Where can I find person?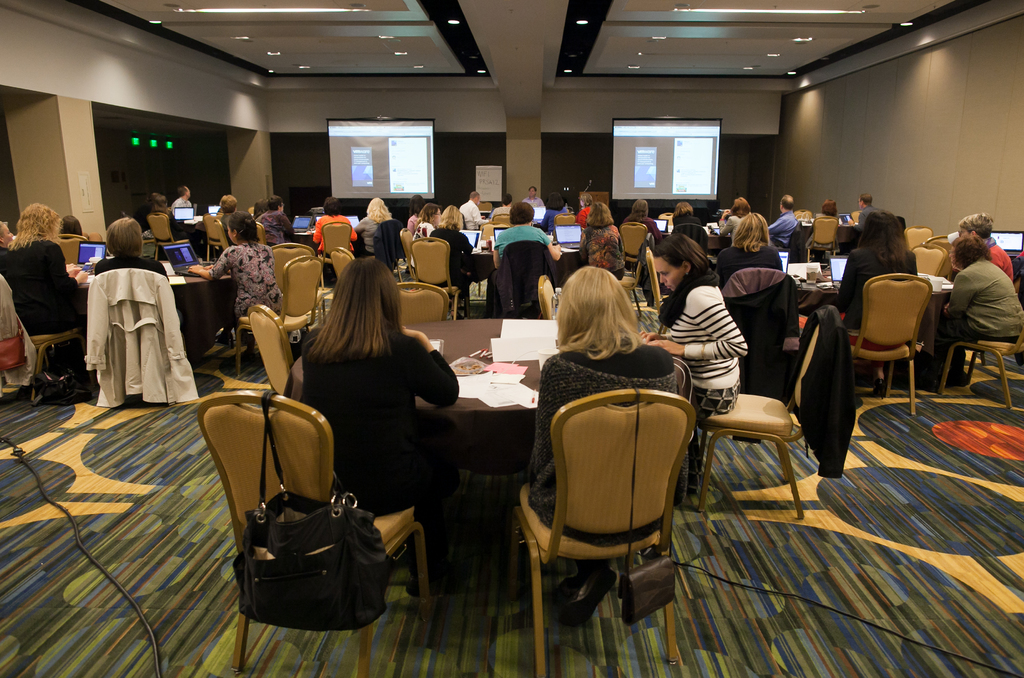
You can find it at pyautogui.locateOnScreen(11, 188, 74, 409).
